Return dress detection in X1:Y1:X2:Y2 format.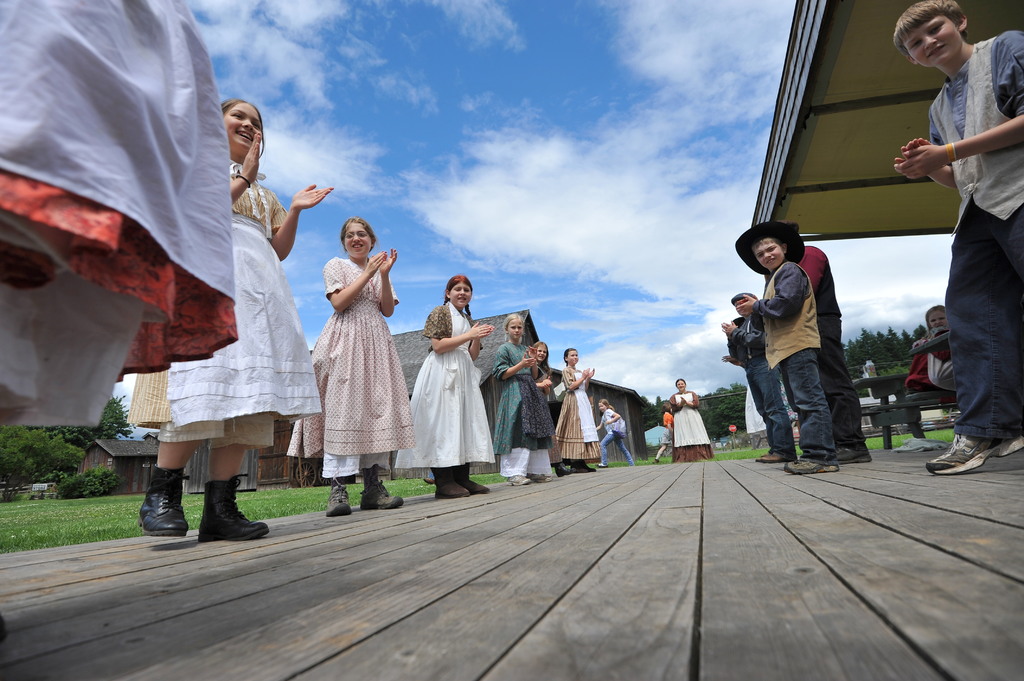
390:303:502:471.
